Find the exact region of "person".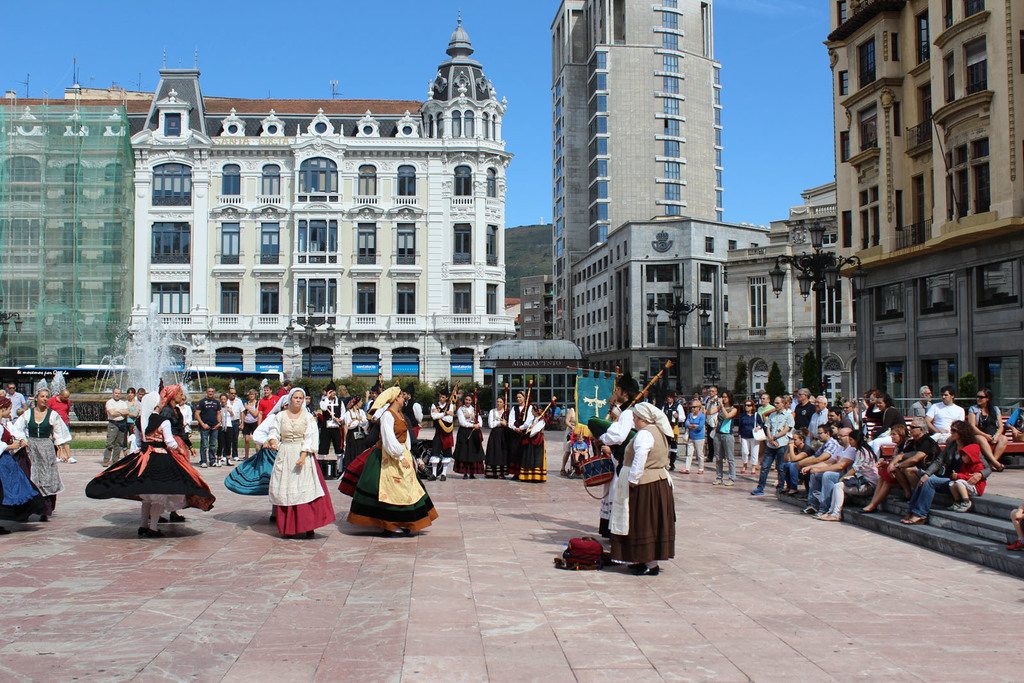
Exact region: {"left": 881, "top": 415, "right": 938, "bottom": 498}.
